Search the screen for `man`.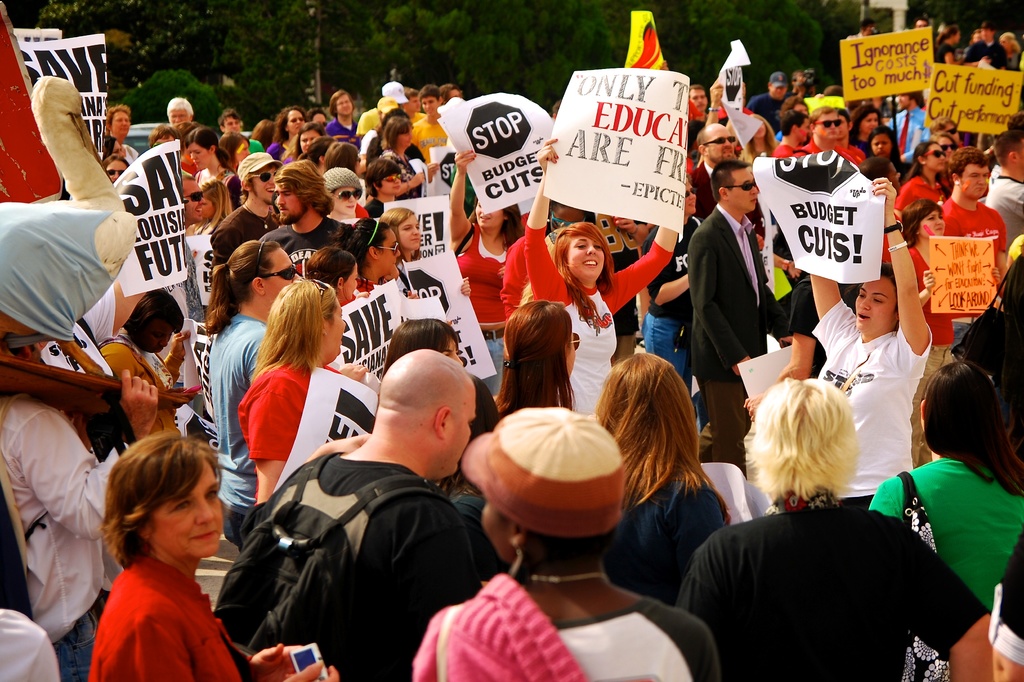
Found at x1=412 y1=84 x2=449 y2=162.
